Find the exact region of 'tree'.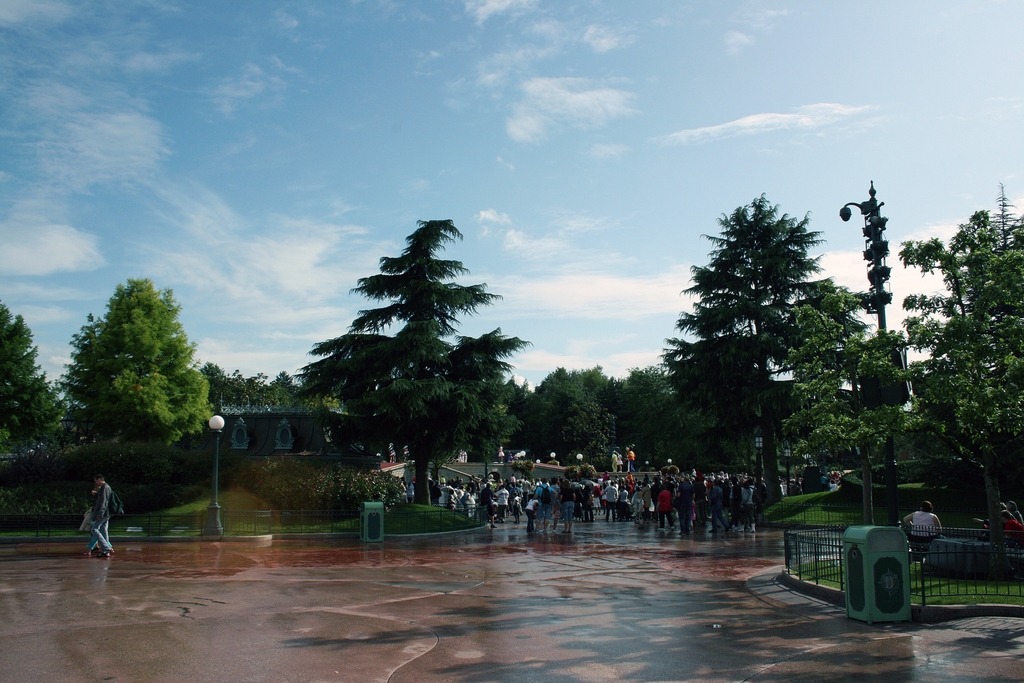
Exact region: [61,276,219,446].
